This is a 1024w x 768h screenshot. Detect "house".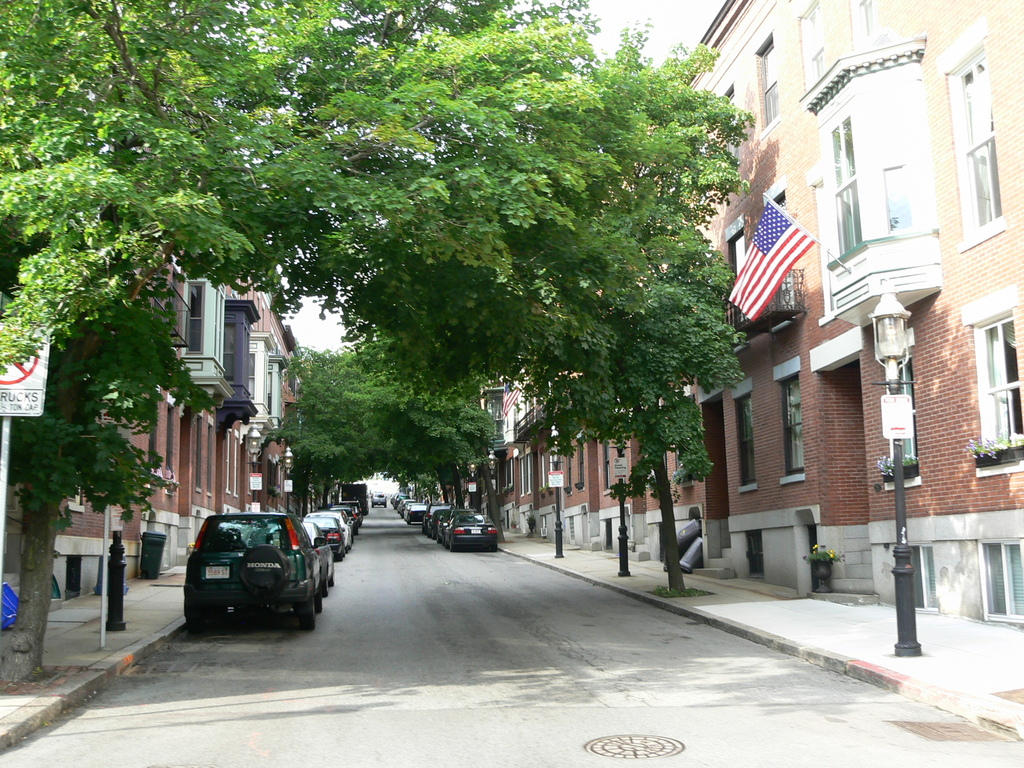
{"left": 0, "top": 229, "right": 321, "bottom": 614}.
